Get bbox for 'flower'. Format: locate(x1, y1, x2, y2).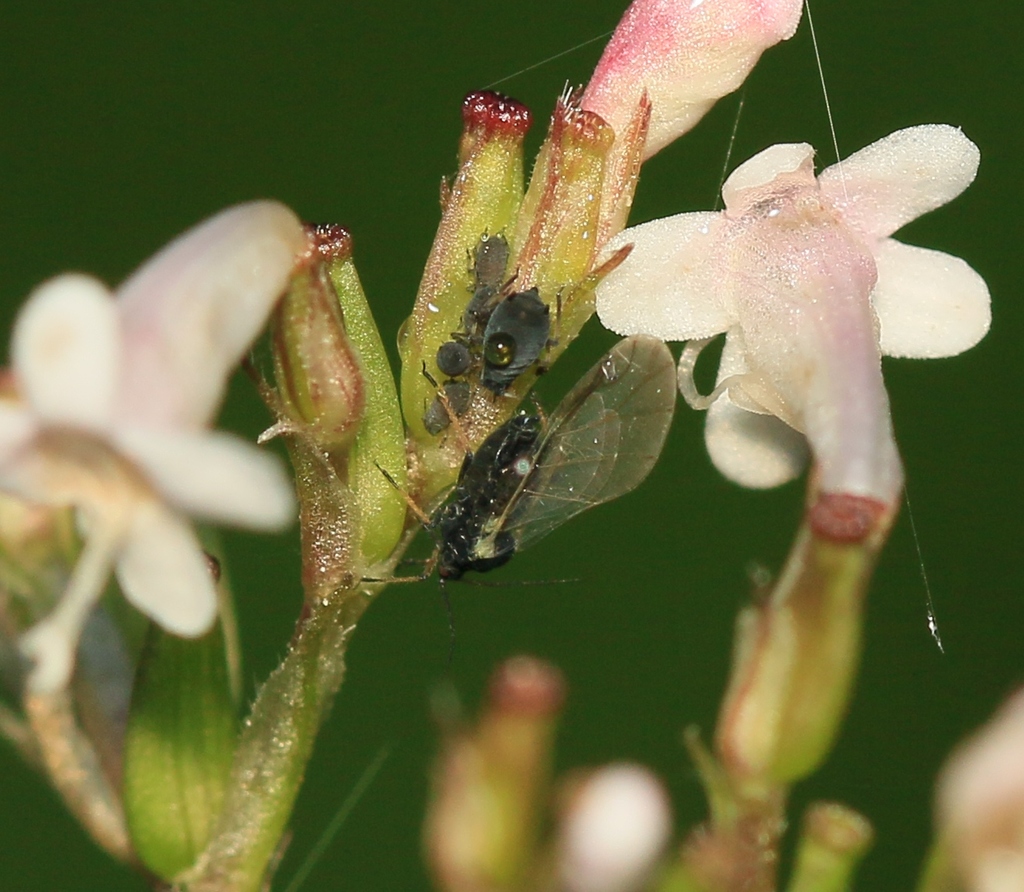
locate(572, 77, 974, 596).
